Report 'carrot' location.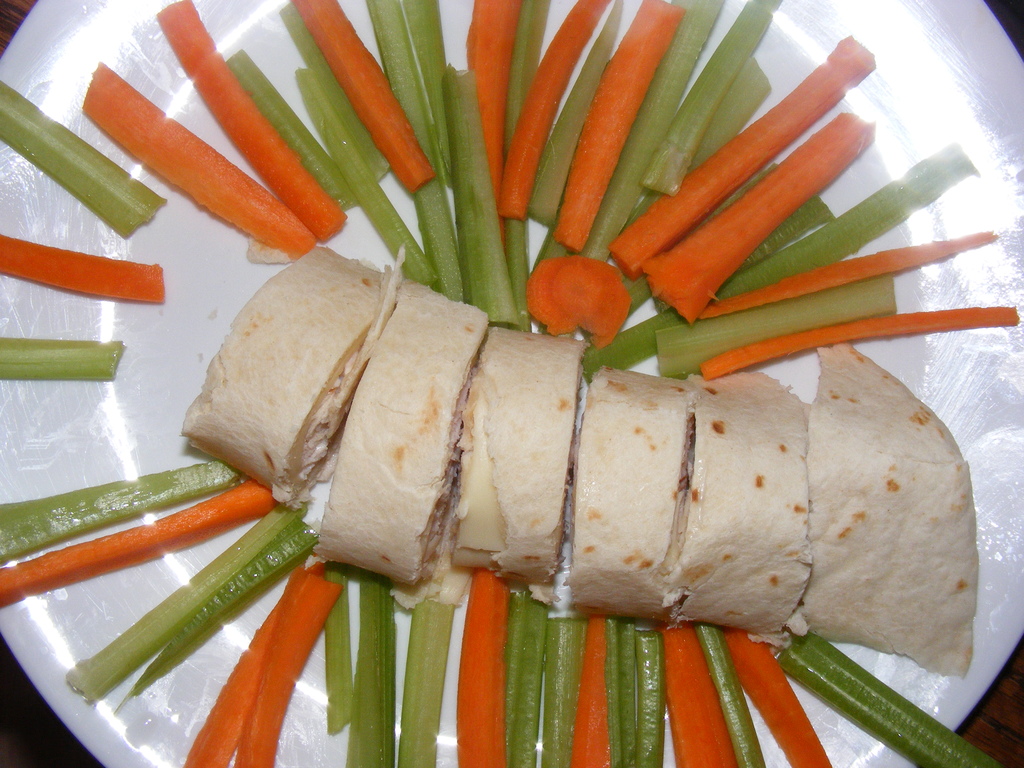
Report: BBox(498, 2, 608, 225).
